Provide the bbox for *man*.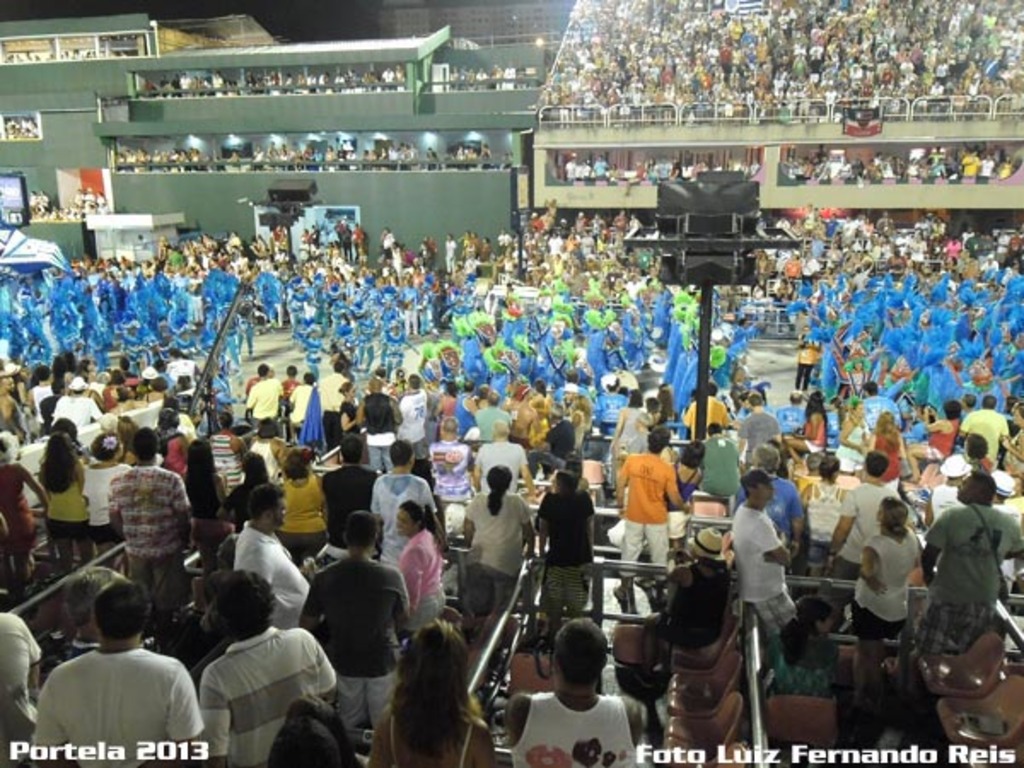
BBox(300, 514, 413, 734).
